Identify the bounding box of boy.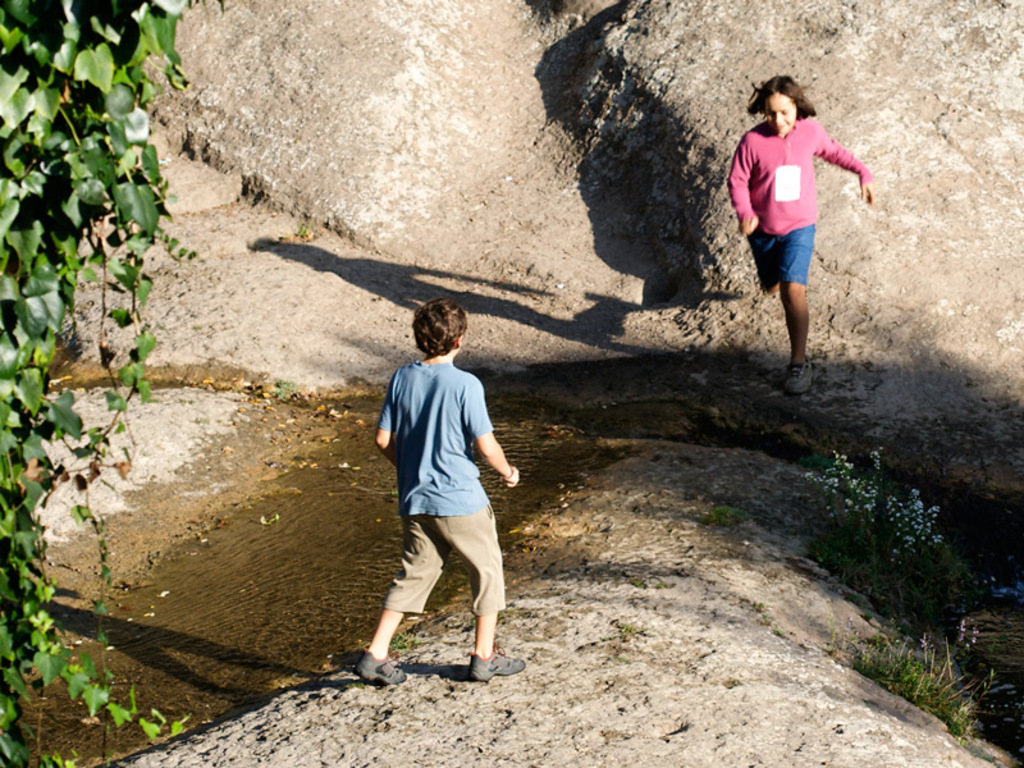
(362,284,525,682).
